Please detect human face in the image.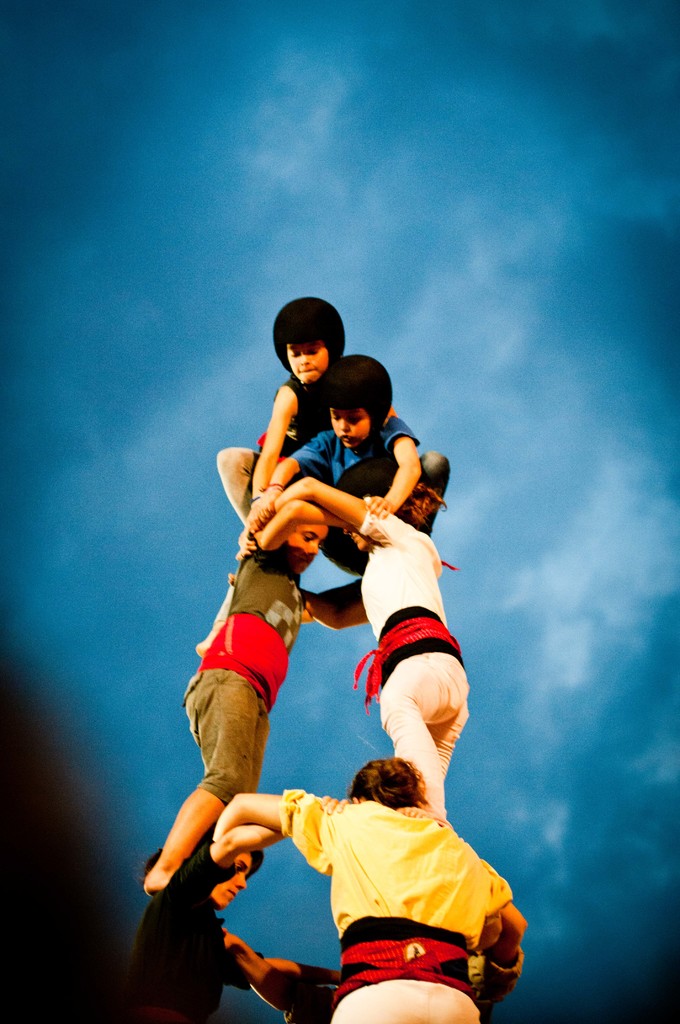
{"x1": 328, "y1": 407, "x2": 373, "y2": 449}.
